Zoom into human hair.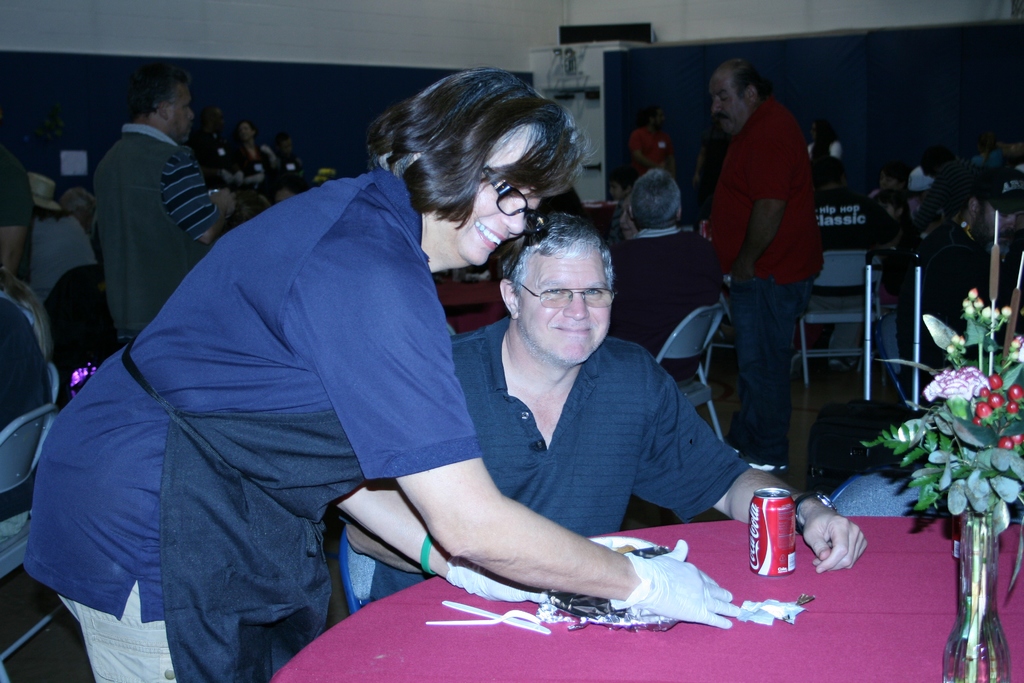
Zoom target: 961,185,984,211.
